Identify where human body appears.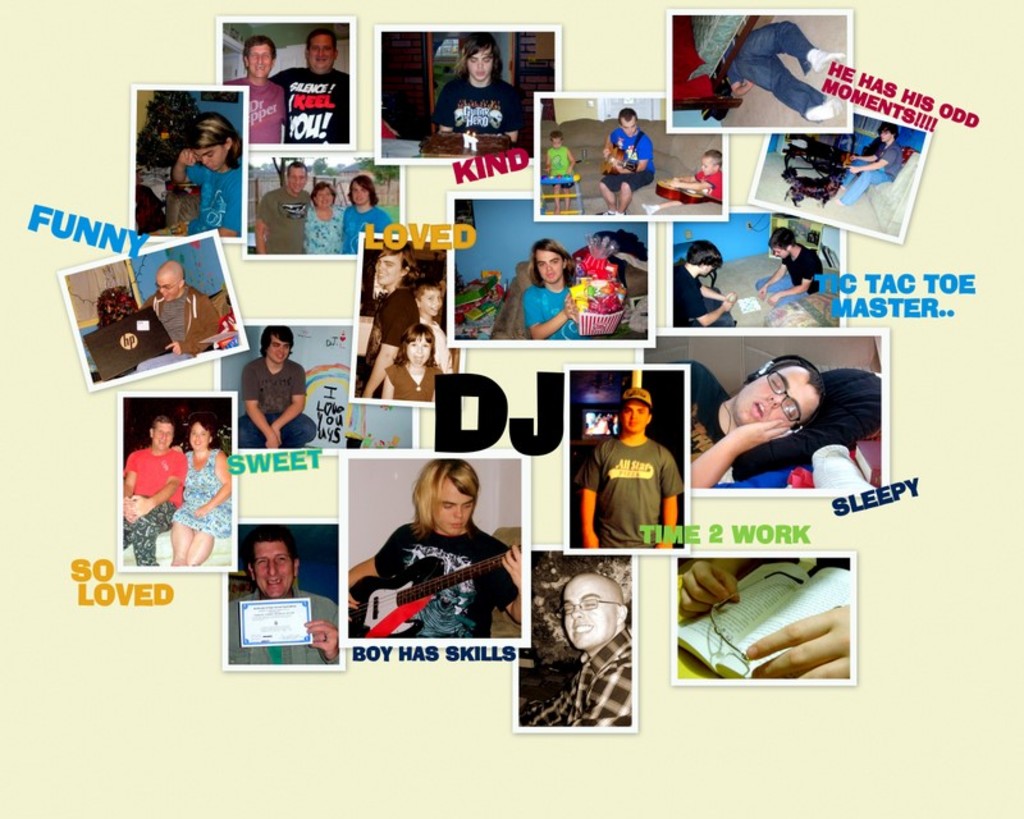
Appears at BBox(360, 285, 419, 397).
